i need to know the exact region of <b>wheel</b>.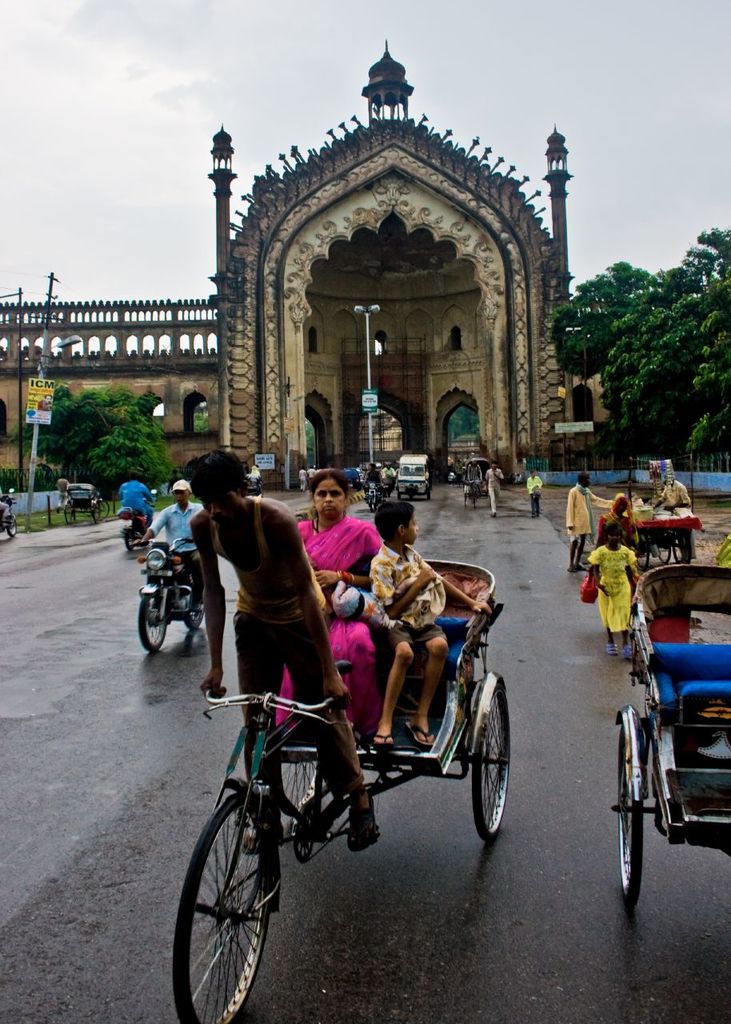
Region: bbox=(188, 598, 204, 630).
